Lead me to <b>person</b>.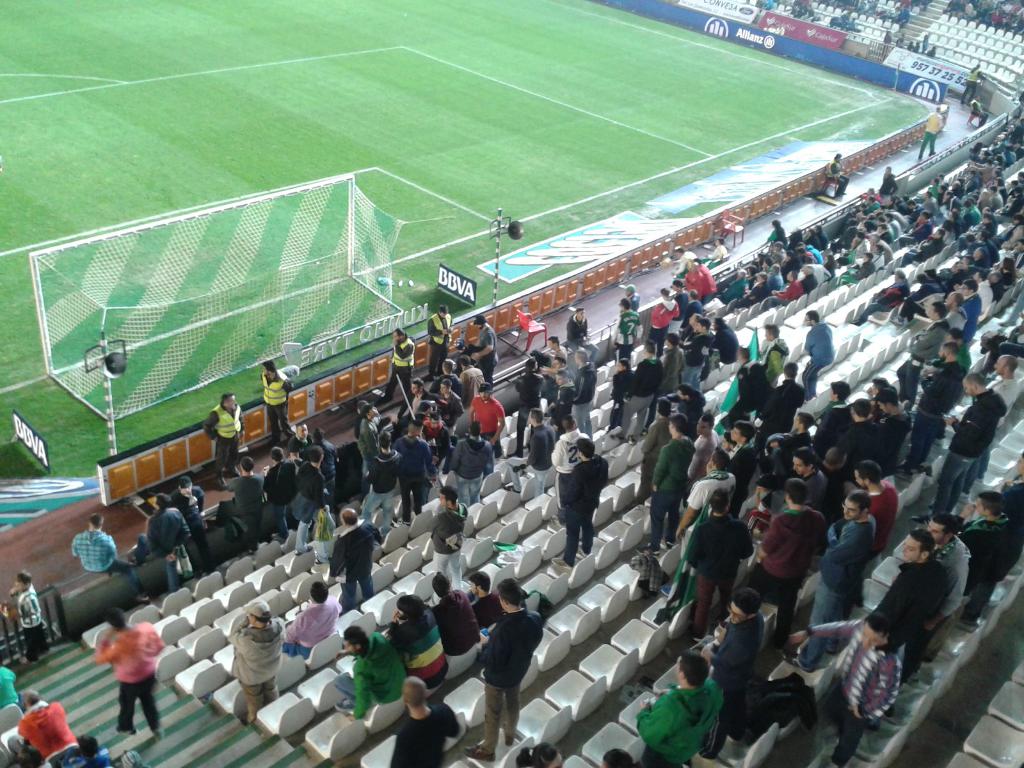
Lead to {"x1": 642, "y1": 414, "x2": 694, "y2": 554}.
